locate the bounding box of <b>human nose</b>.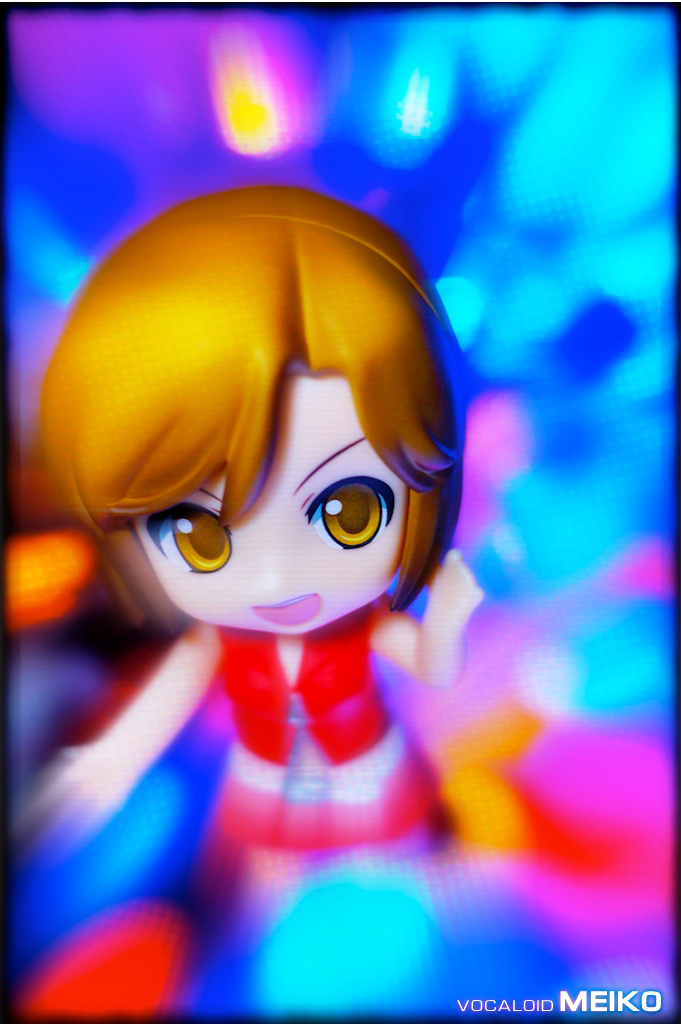
Bounding box: 252/540/298/595.
